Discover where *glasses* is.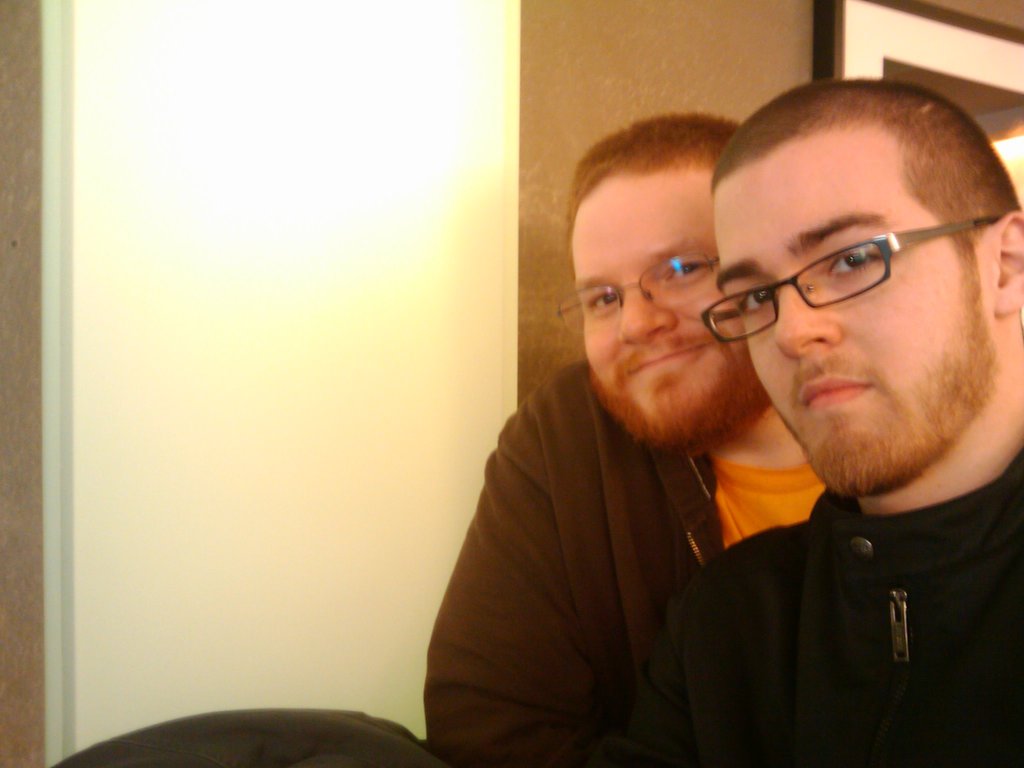
Discovered at l=694, t=197, r=1005, b=339.
